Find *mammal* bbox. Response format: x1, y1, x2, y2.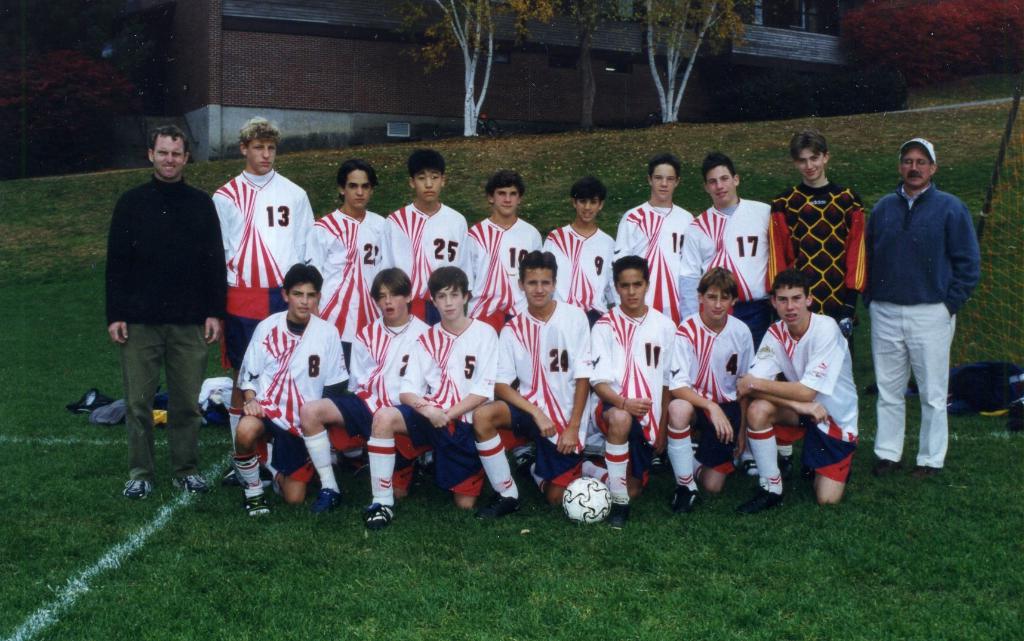
729, 268, 862, 517.
